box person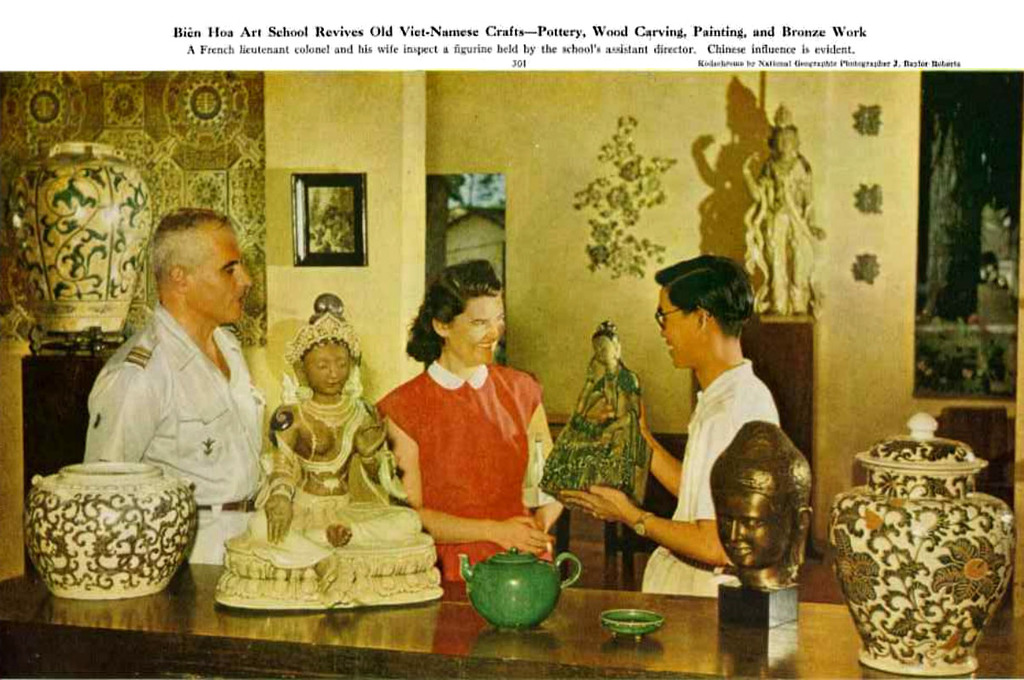
box=[706, 418, 814, 590]
